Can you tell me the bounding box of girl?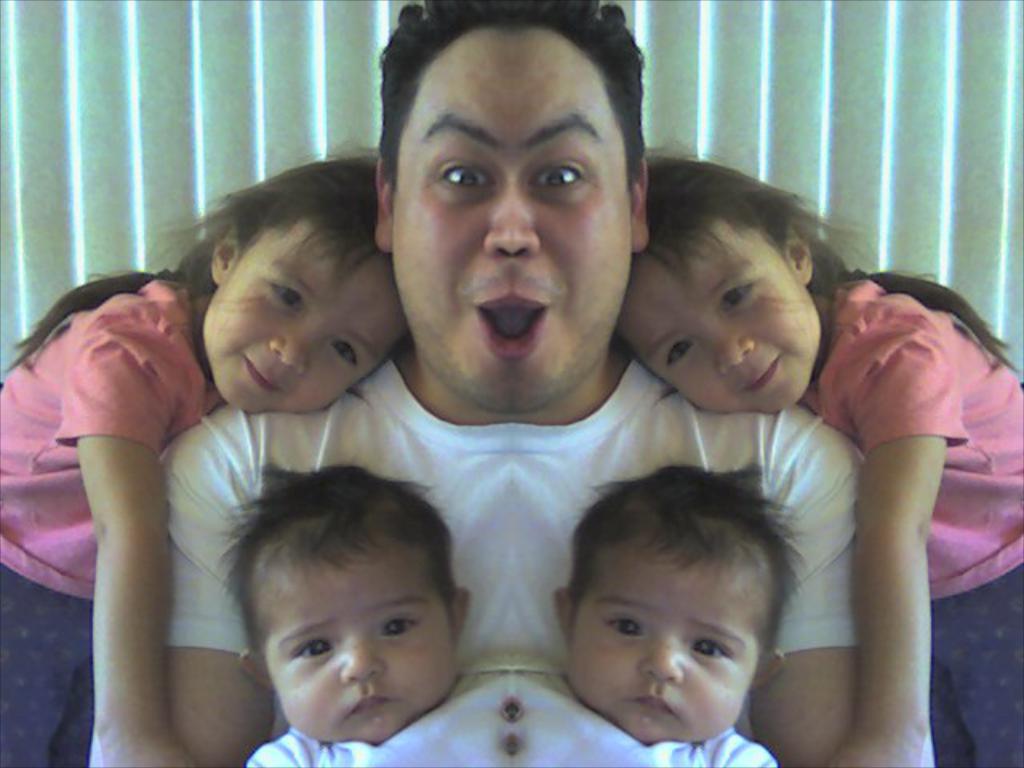
<box>614,144,1022,766</box>.
